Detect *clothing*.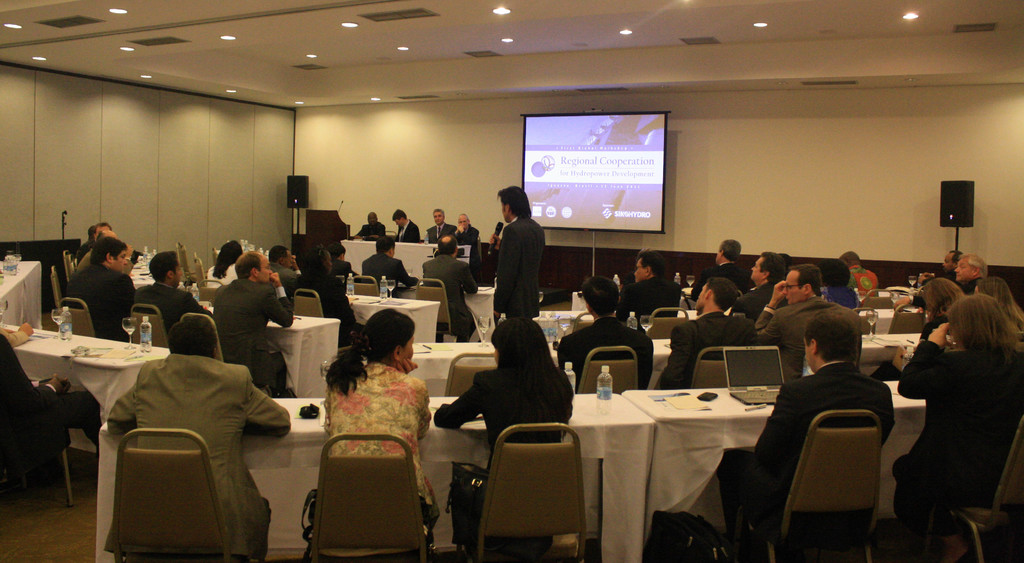
Detected at (714,260,748,291).
